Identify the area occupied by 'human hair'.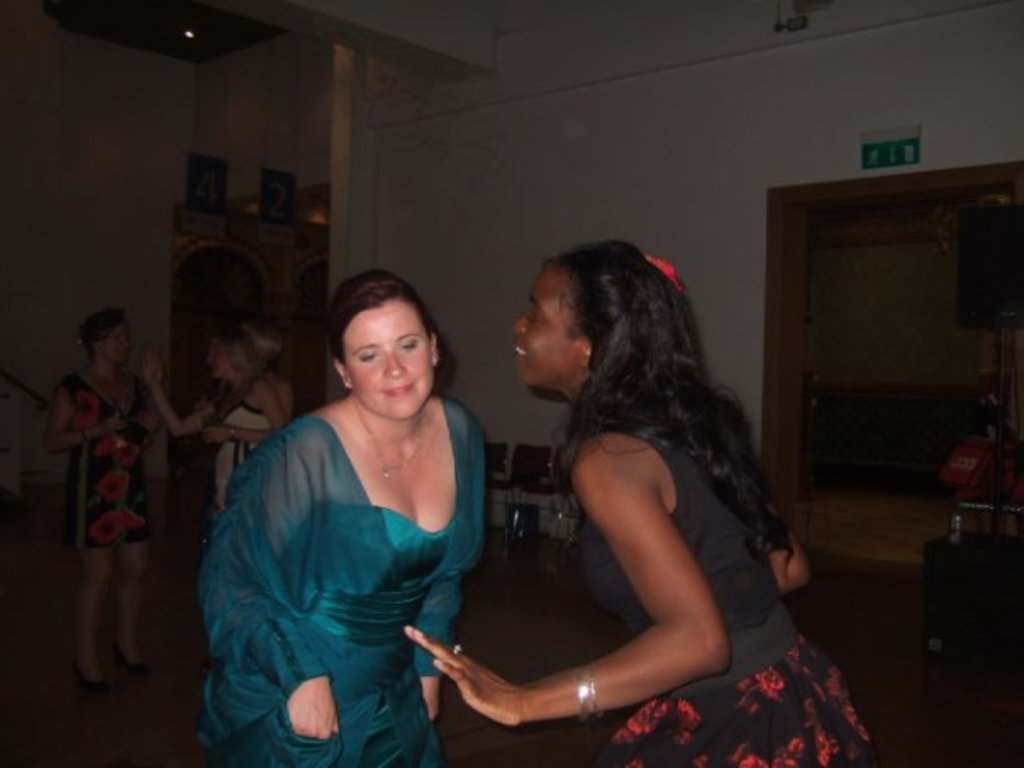
Area: bbox=(214, 326, 264, 415).
